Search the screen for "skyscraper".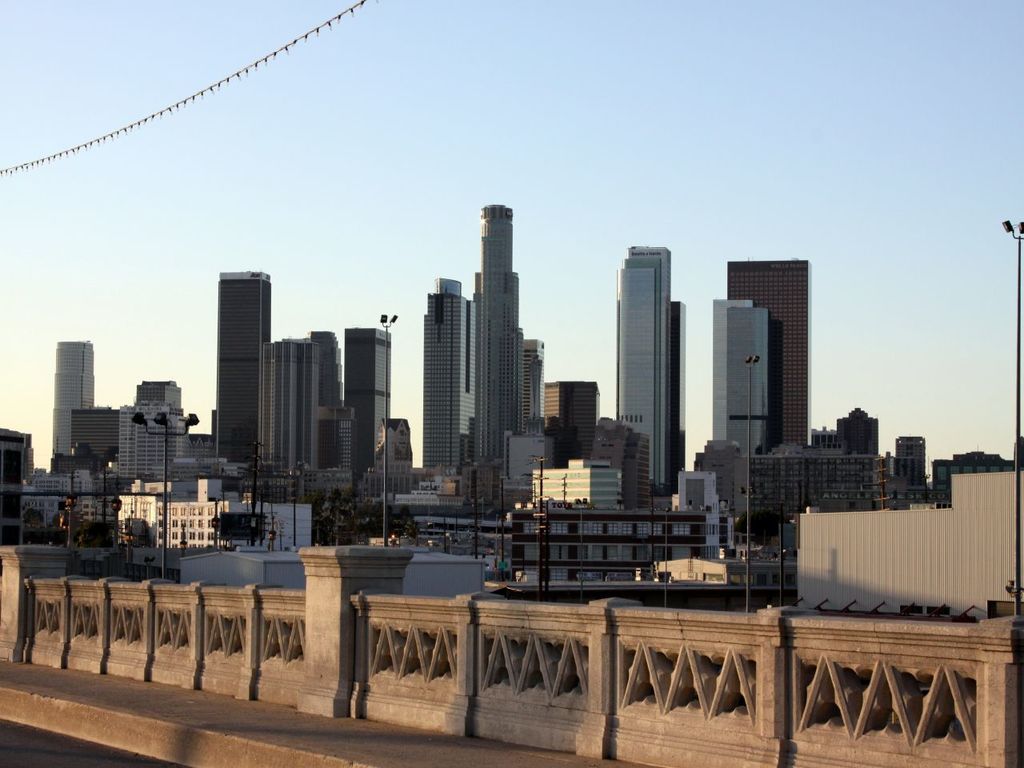
Found at 214 268 278 468.
